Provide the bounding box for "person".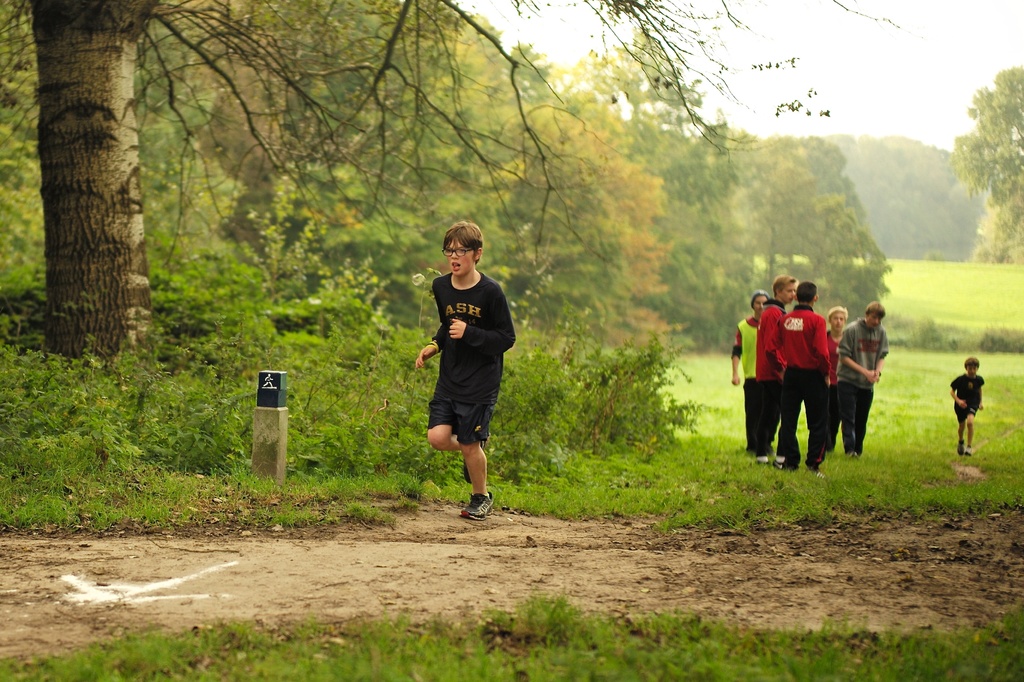
948 356 985 455.
